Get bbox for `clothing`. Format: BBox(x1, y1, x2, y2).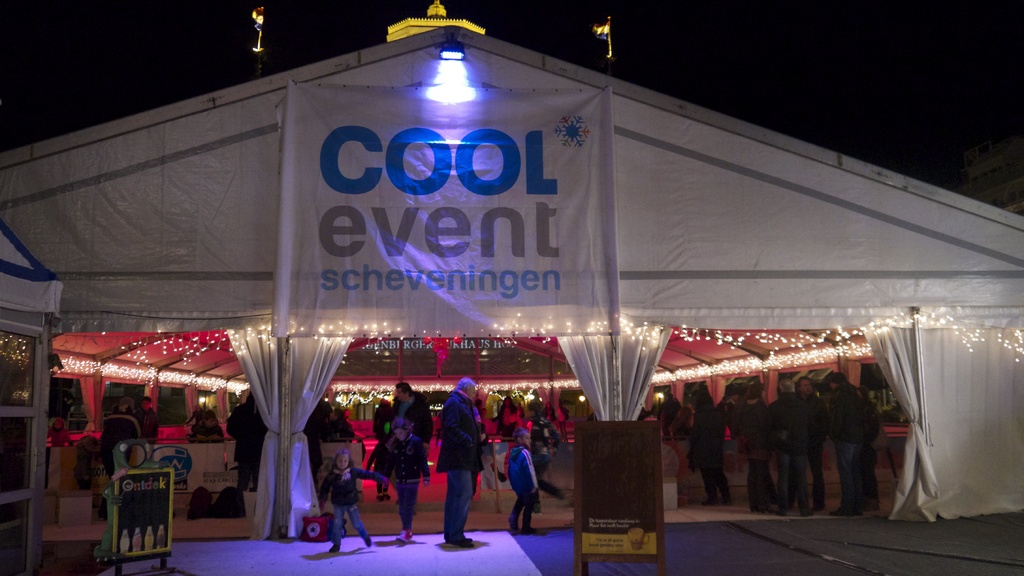
BBox(434, 390, 484, 545).
